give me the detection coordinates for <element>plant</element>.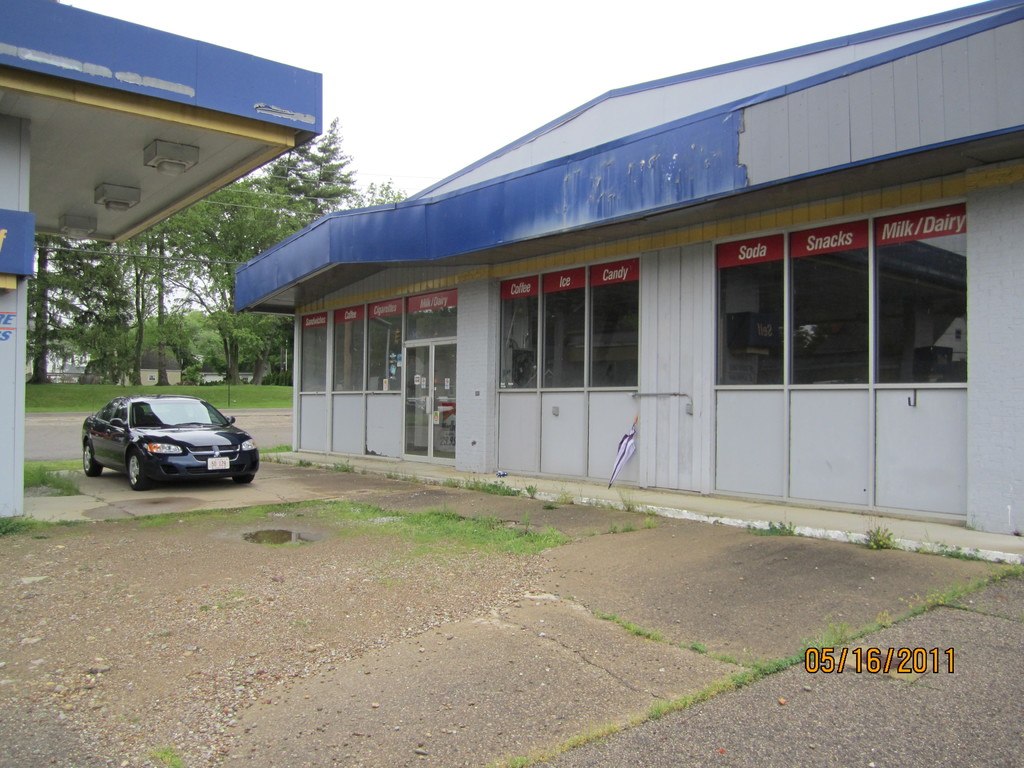
(left=393, top=469, right=402, bottom=479).
